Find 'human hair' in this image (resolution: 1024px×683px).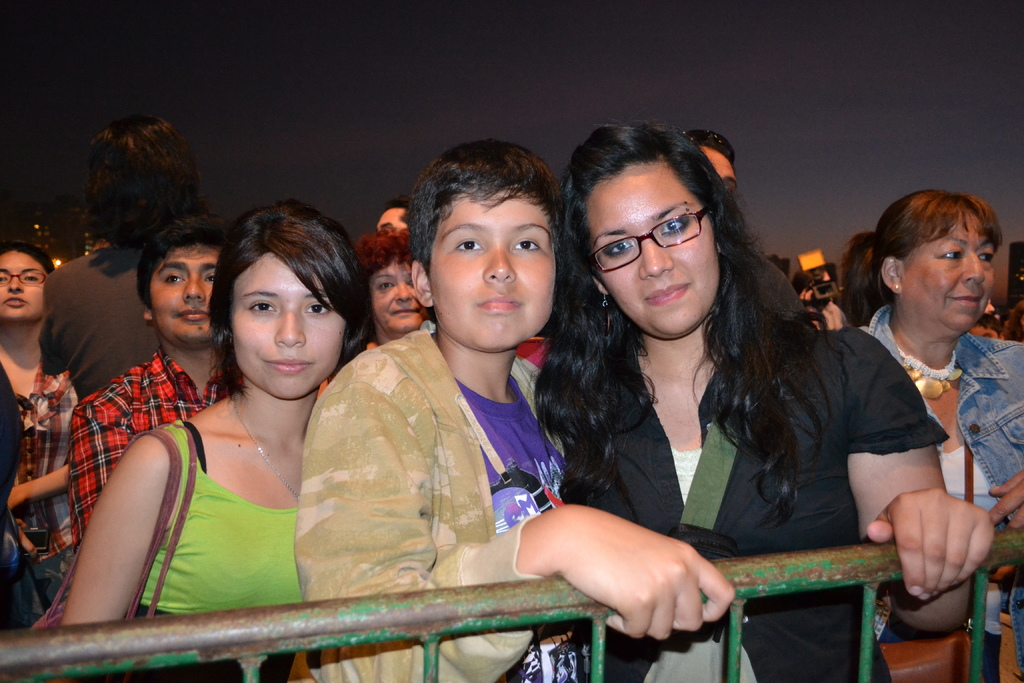
(x1=0, y1=235, x2=60, y2=284).
